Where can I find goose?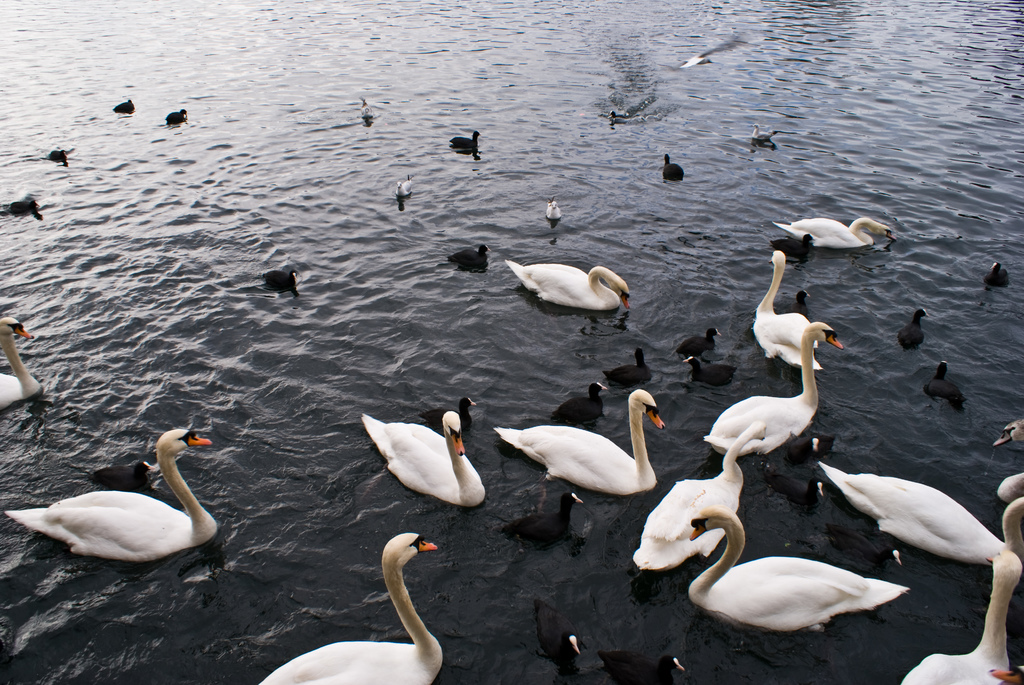
You can find it at rect(8, 198, 36, 214).
